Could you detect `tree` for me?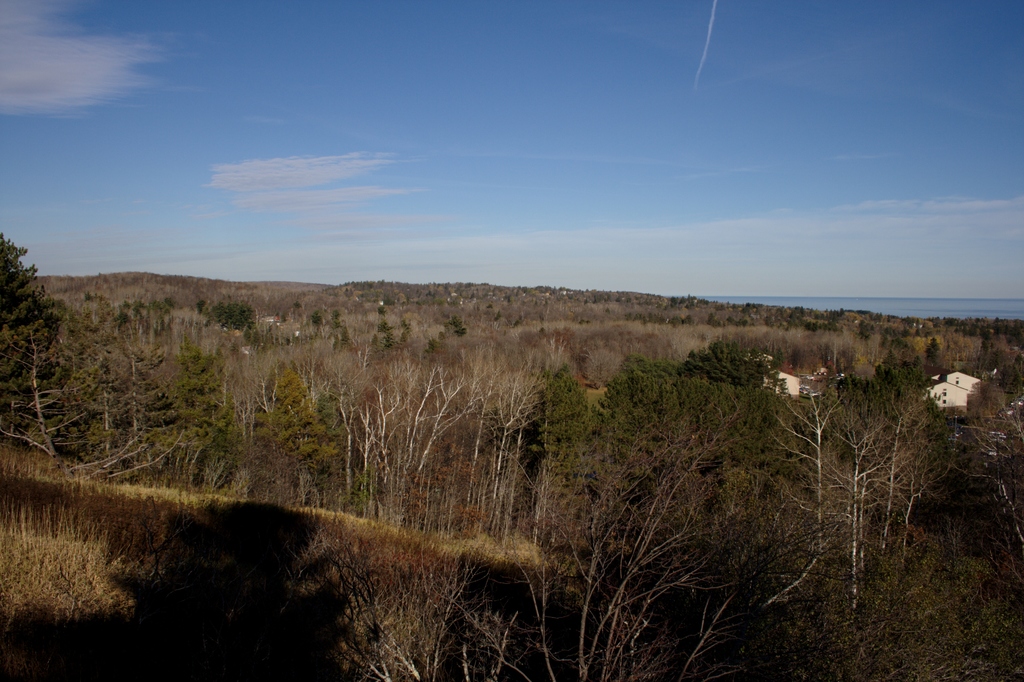
Detection result: 70, 316, 141, 489.
